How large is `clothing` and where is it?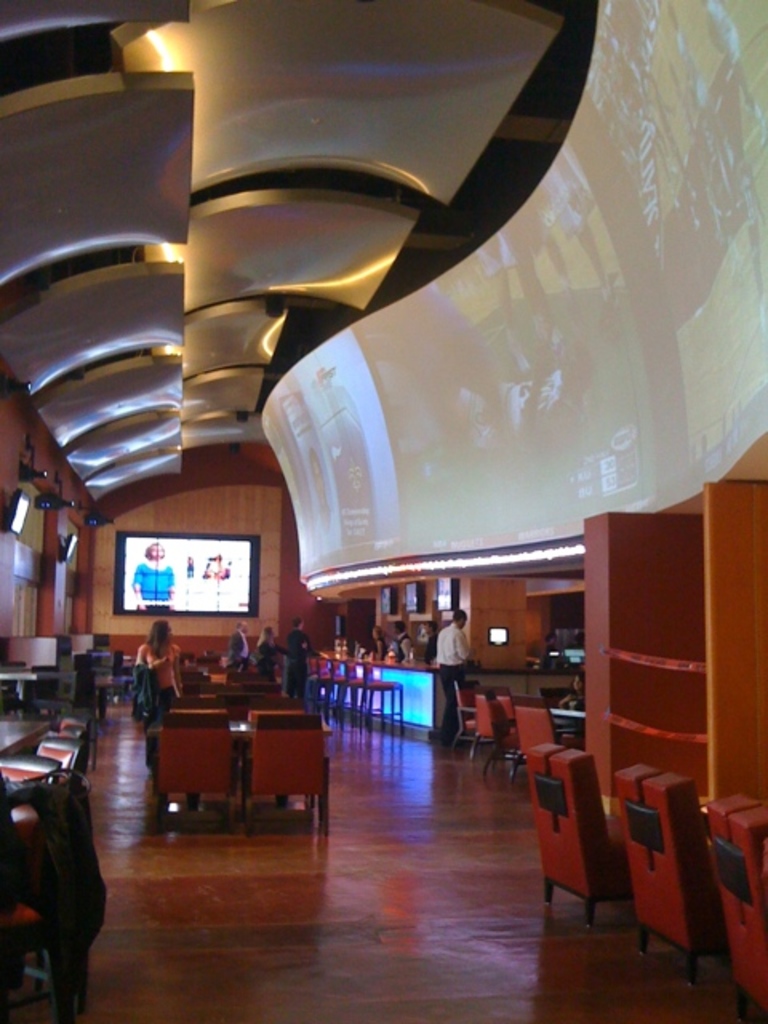
Bounding box: 280/629/306/690.
